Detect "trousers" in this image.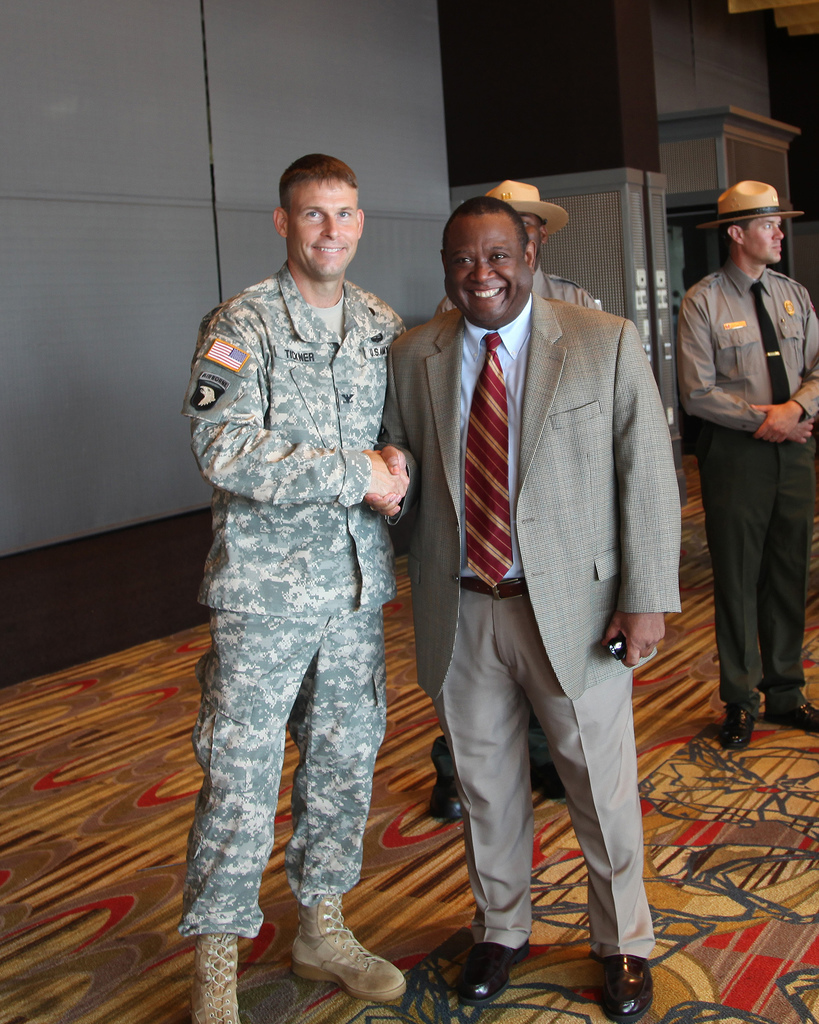
Detection: 159,599,387,950.
